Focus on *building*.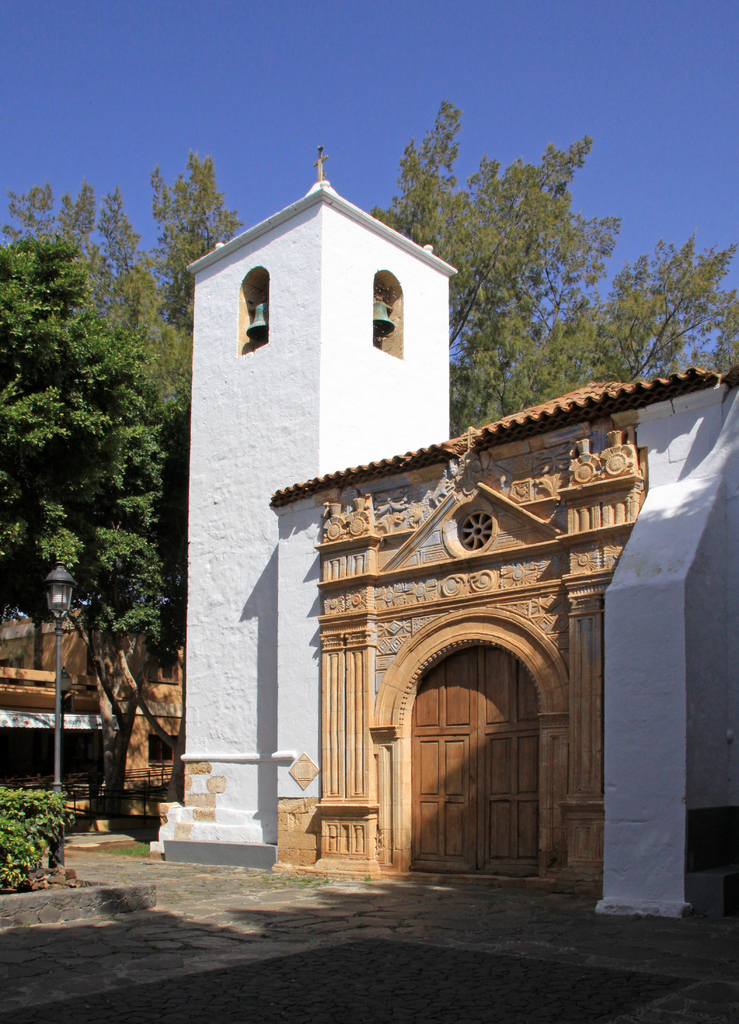
Focused at {"x1": 0, "y1": 600, "x2": 196, "y2": 832}.
